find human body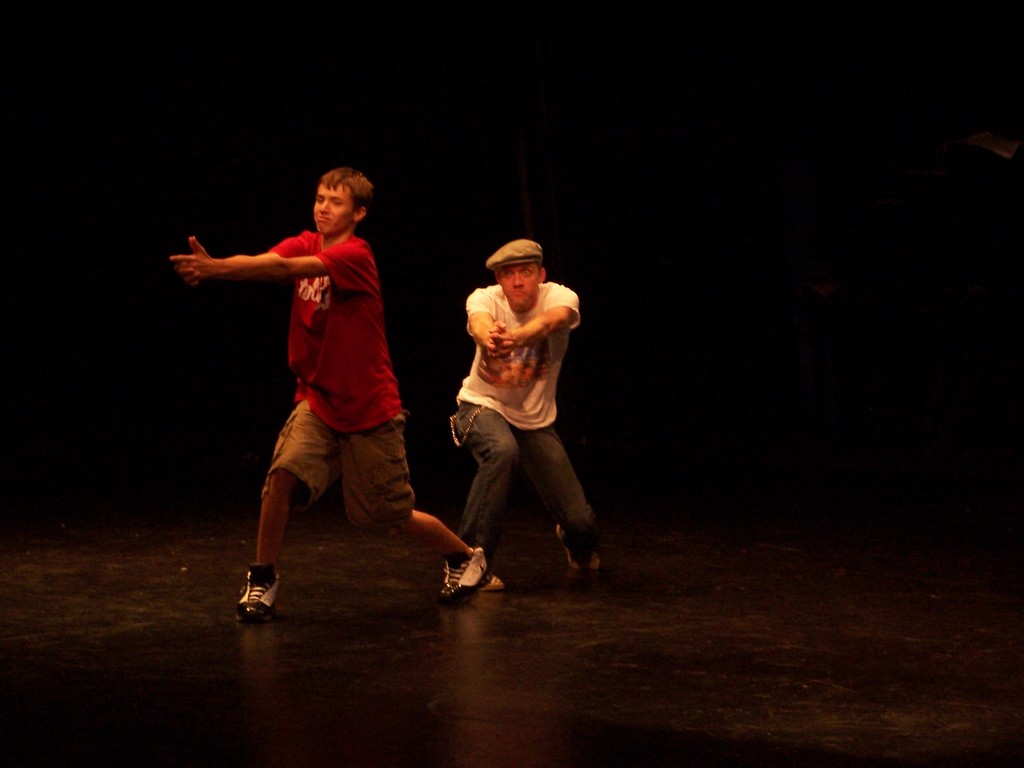
Rect(439, 220, 593, 593)
